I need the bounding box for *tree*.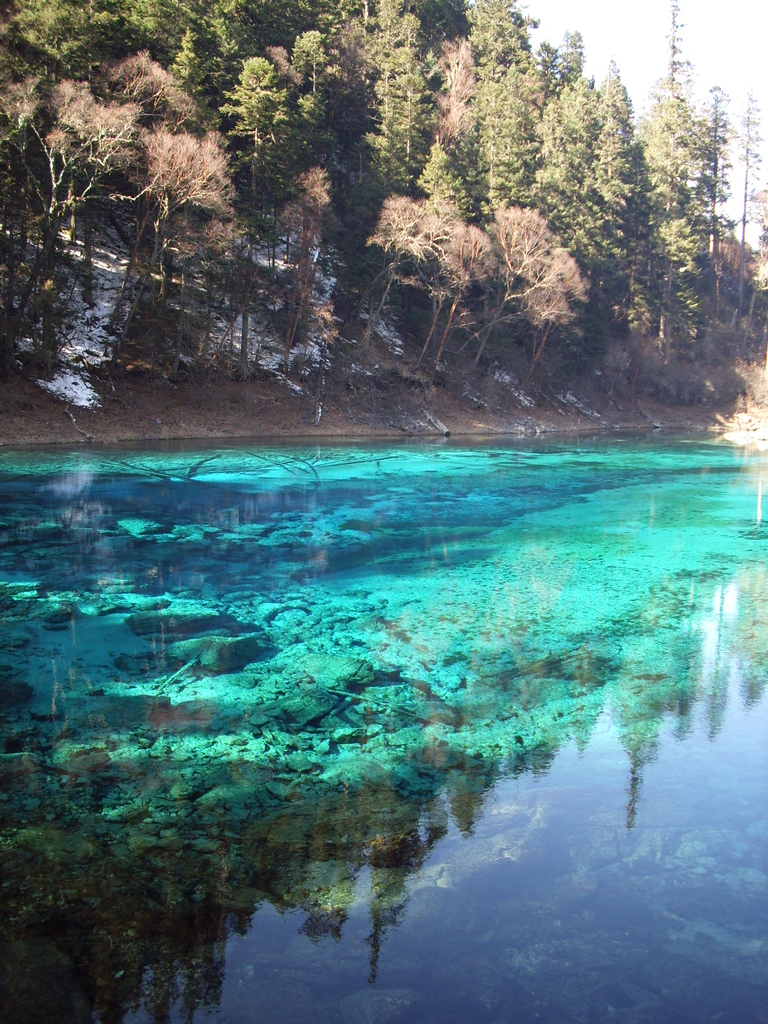
Here it is: x1=626, y1=0, x2=710, y2=339.
